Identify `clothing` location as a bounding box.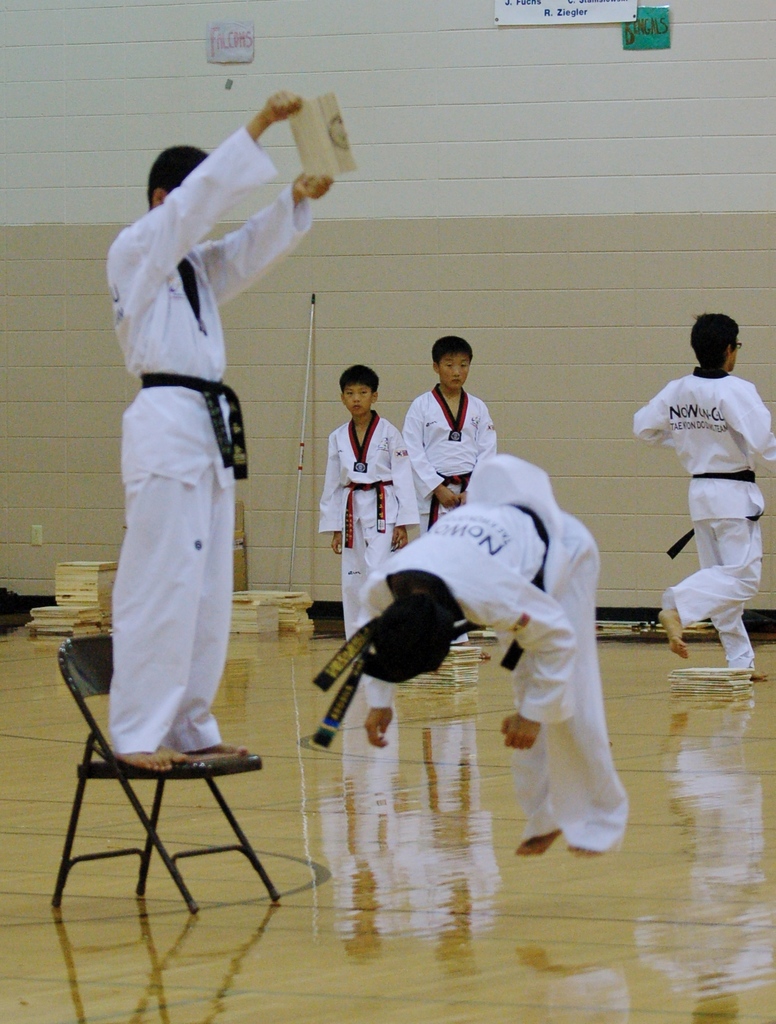
[x1=631, y1=364, x2=773, y2=676].
